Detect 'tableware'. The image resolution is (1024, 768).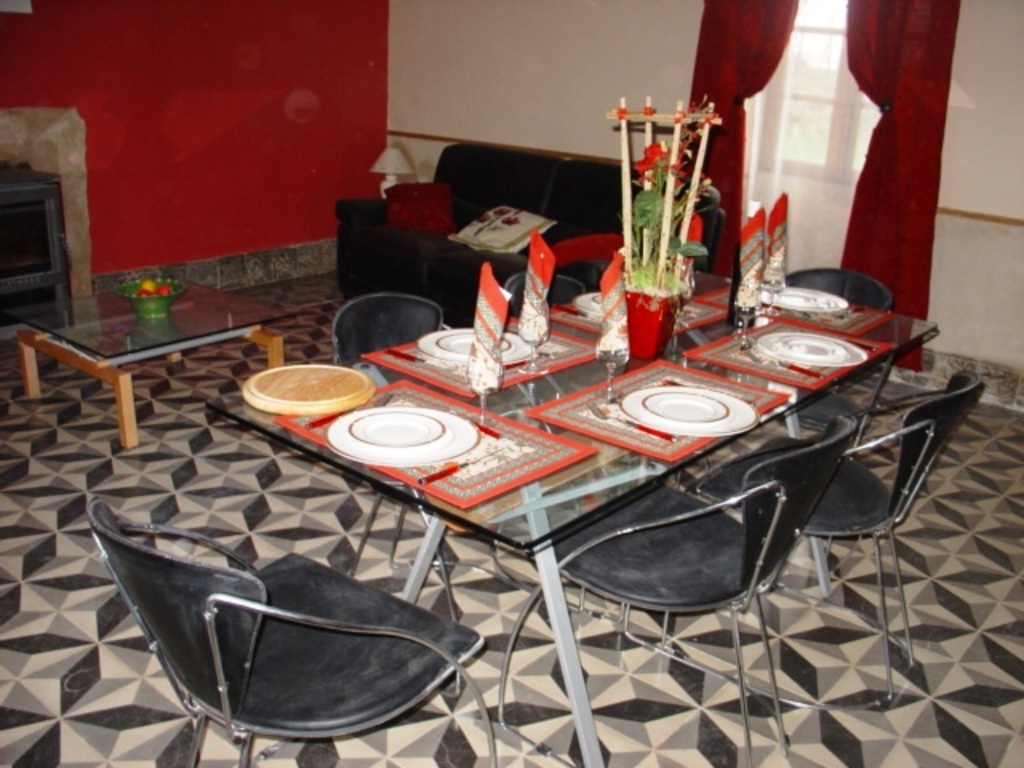
{"left": 474, "top": 338, "right": 502, "bottom": 430}.
